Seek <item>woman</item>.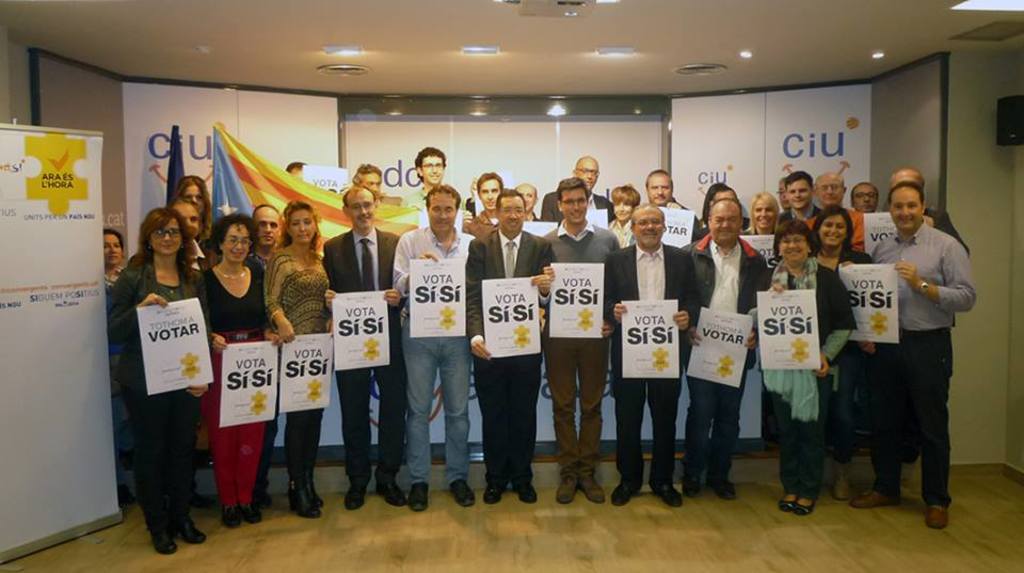
bbox=[806, 204, 878, 499].
